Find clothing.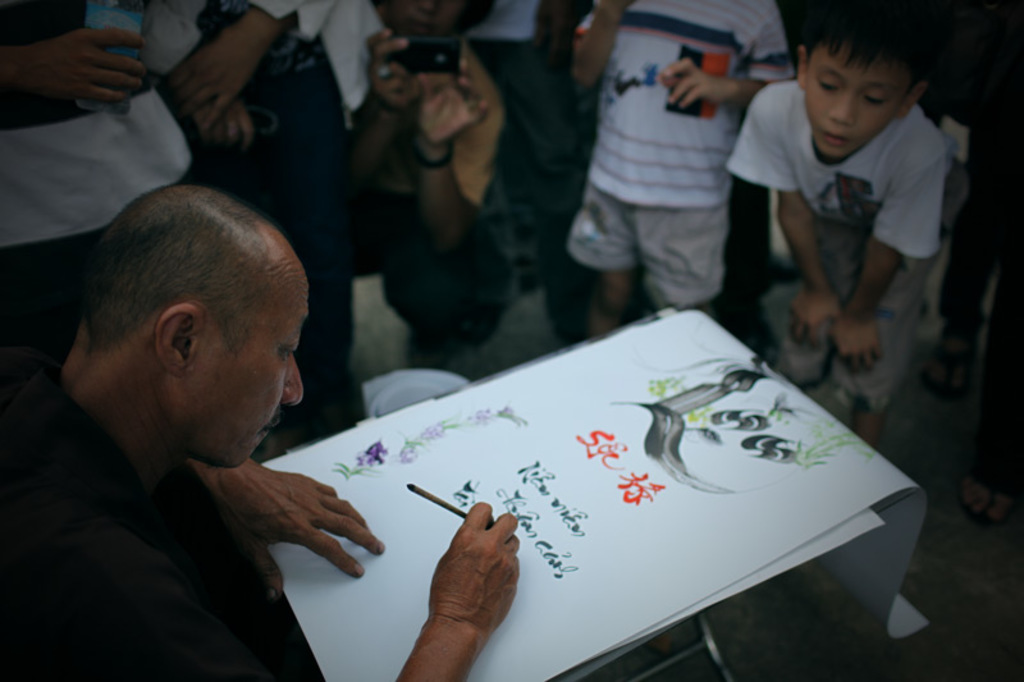
[0,363,303,681].
